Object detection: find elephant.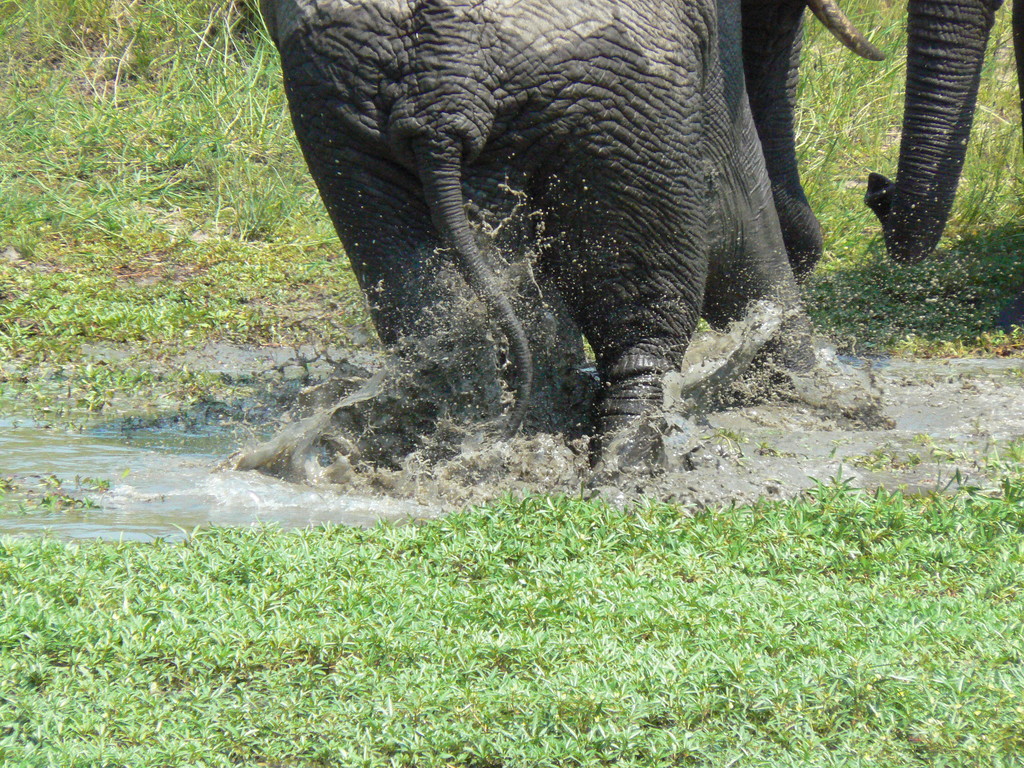
x1=868, y1=0, x2=1023, y2=283.
